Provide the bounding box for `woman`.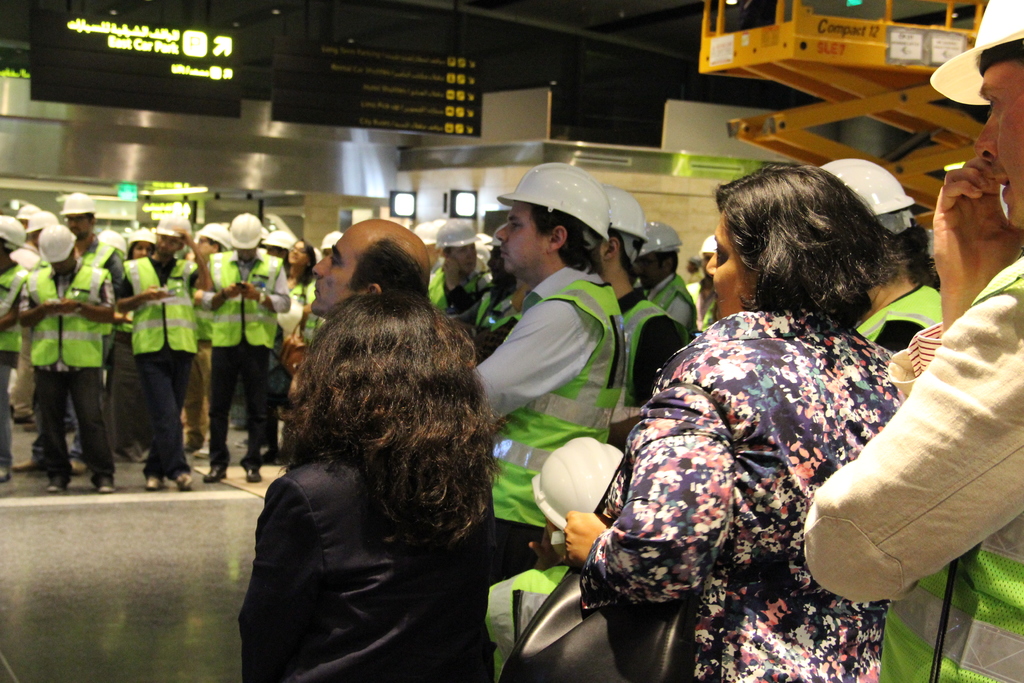
Rect(601, 134, 956, 682).
